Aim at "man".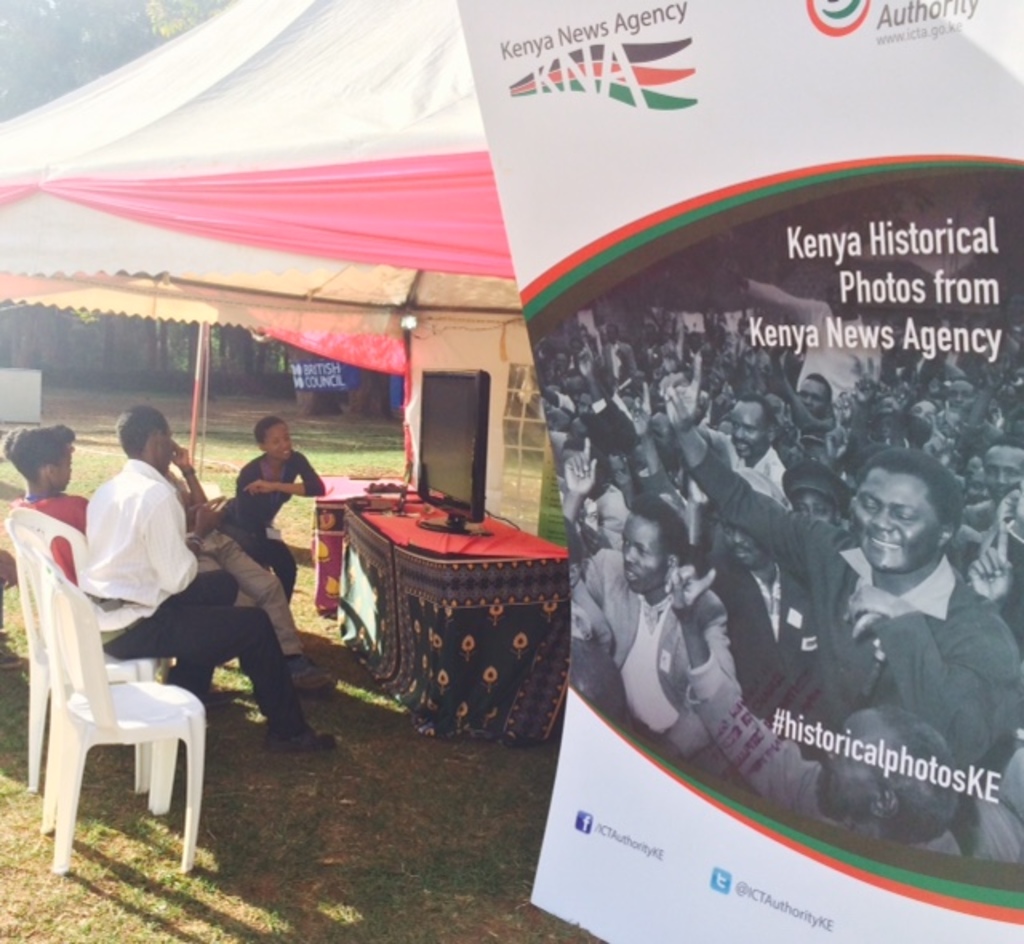
Aimed at crop(725, 270, 885, 408).
